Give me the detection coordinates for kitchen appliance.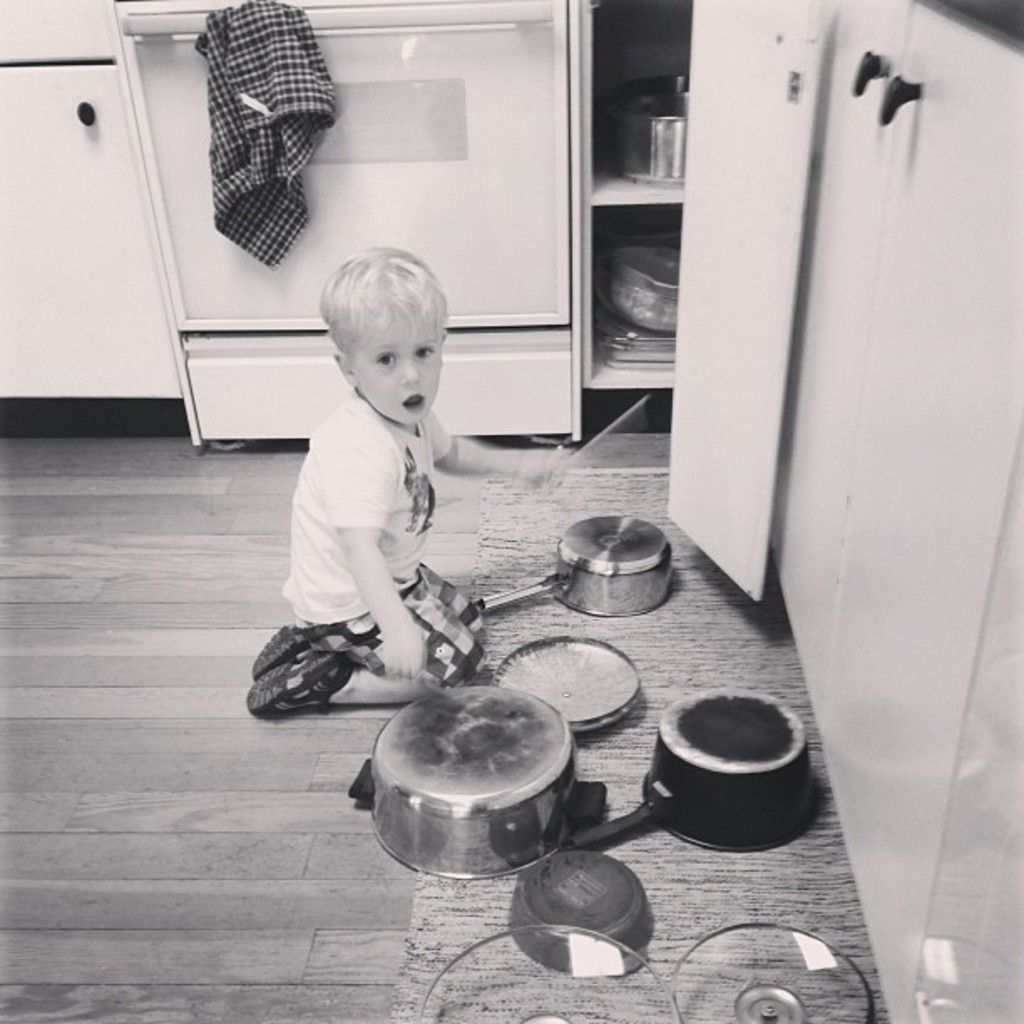
358 688 569 880.
